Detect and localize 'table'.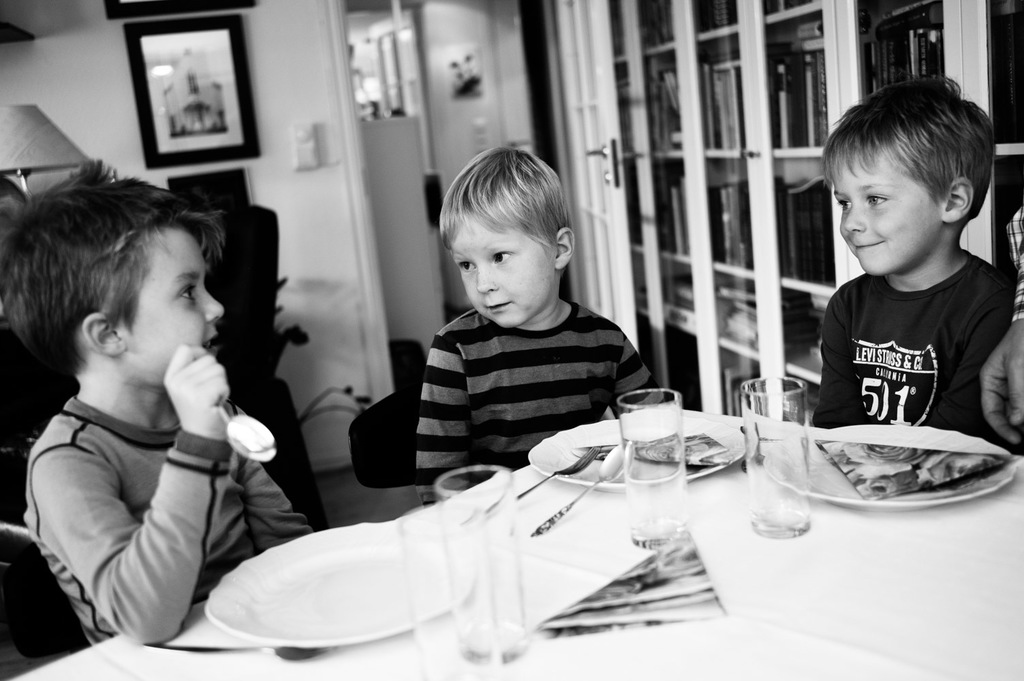
Localized at bbox=(67, 379, 1006, 664).
